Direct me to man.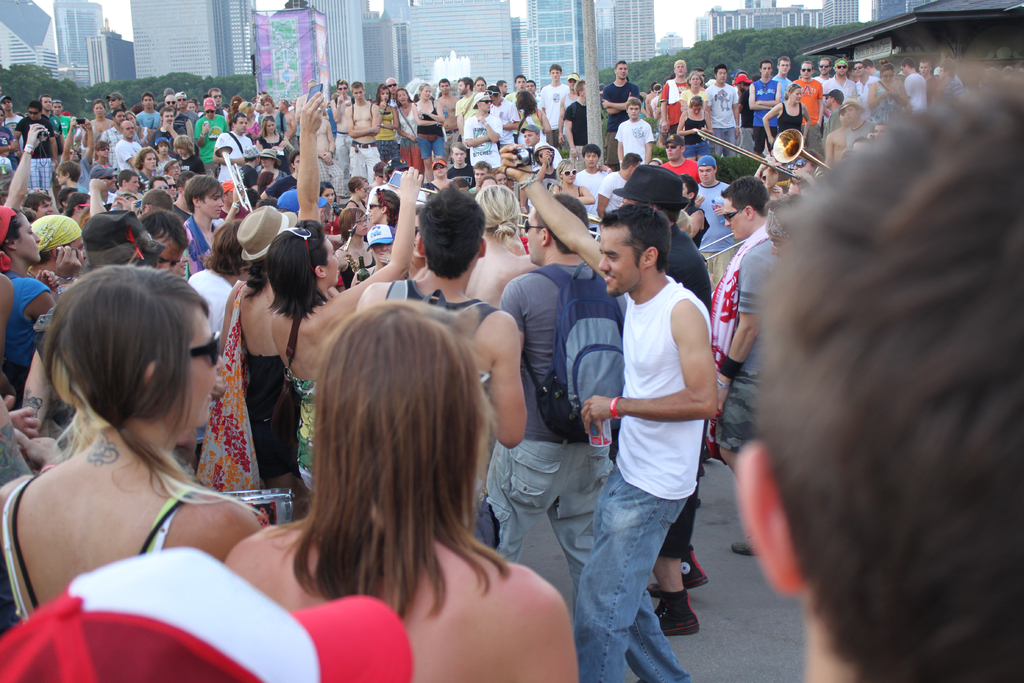
Direction: {"left": 465, "top": 89, "right": 502, "bottom": 174}.
